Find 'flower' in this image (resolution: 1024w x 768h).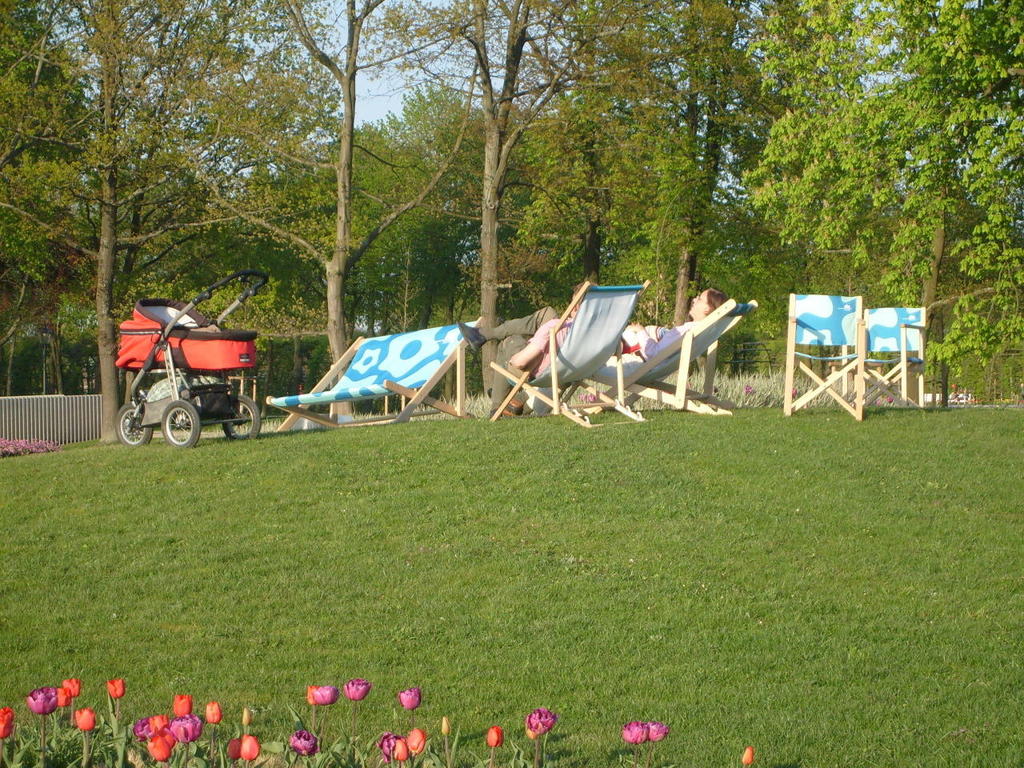
crop(169, 686, 198, 721).
